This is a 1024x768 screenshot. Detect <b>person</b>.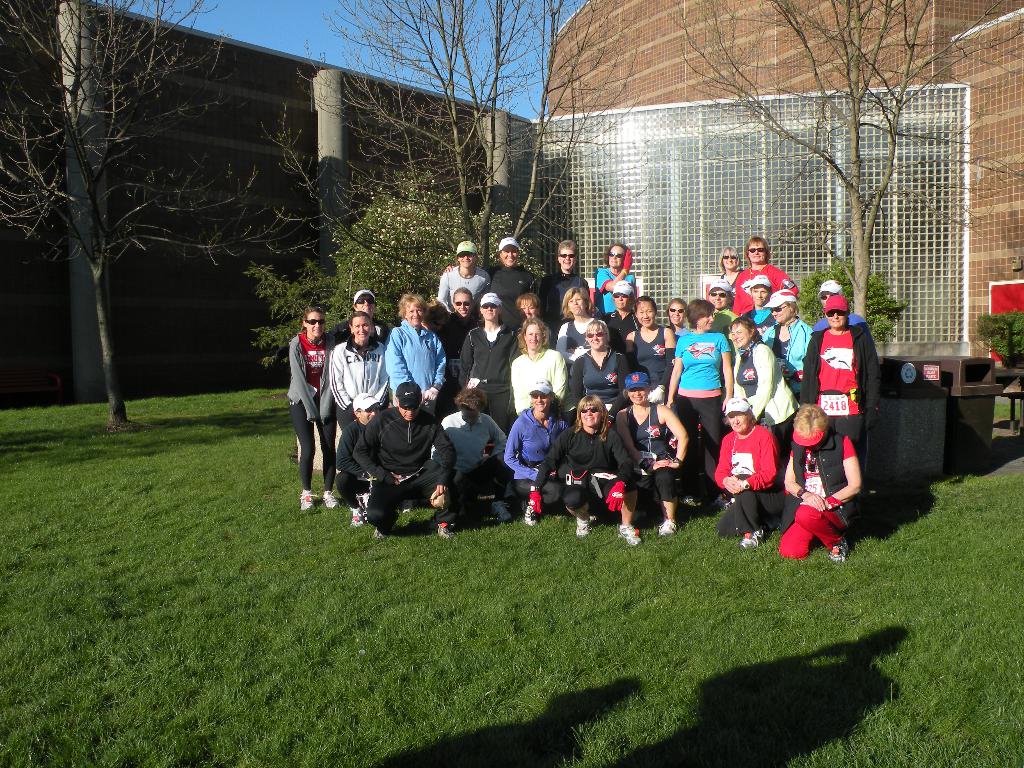
{"left": 666, "top": 296, "right": 694, "bottom": 335}.
